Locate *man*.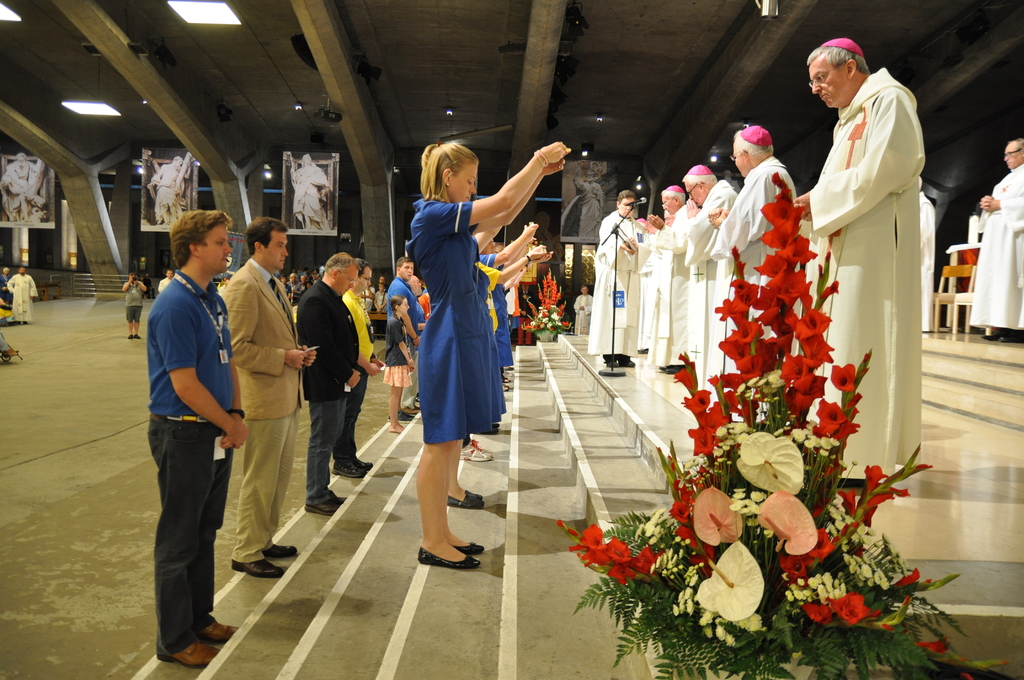
Bounding box: bbox=(684, 163, 740, 392).
